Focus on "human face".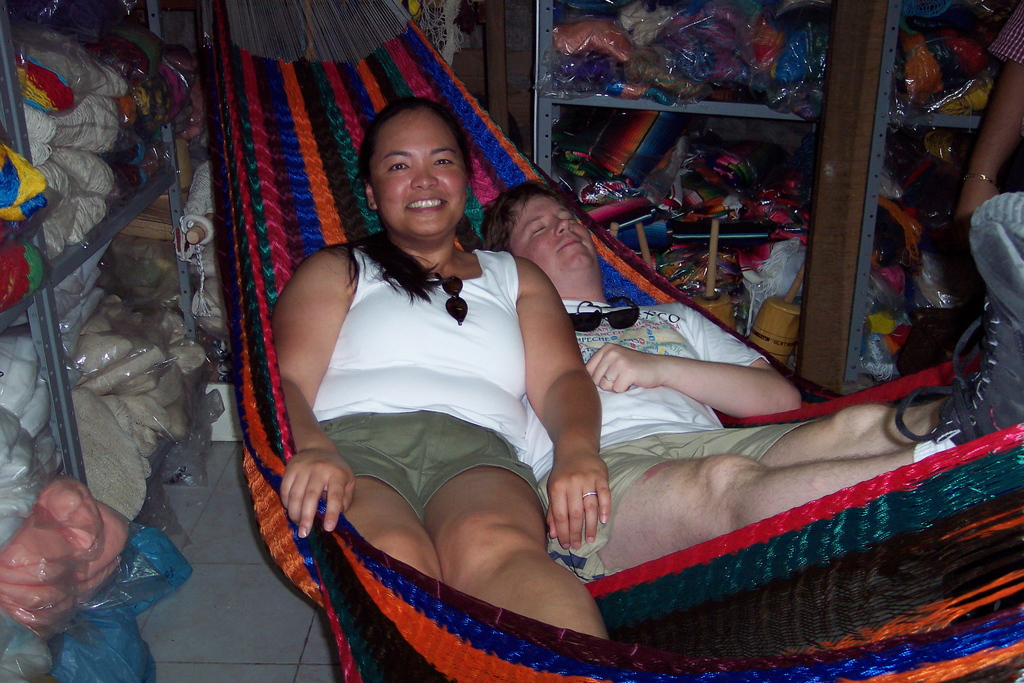
Focused at x1=507, y1=192, x2=602, y2=286.
